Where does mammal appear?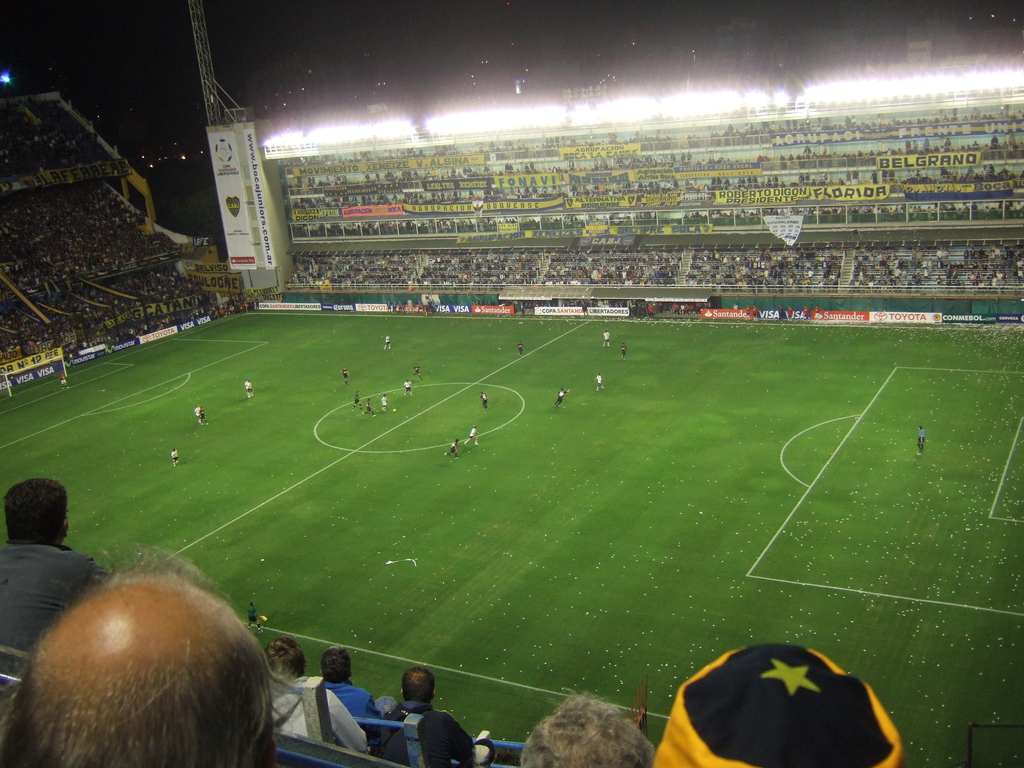
Appears at {"left": 643, "top": 646, "right": 905, "bottom": 767}.
